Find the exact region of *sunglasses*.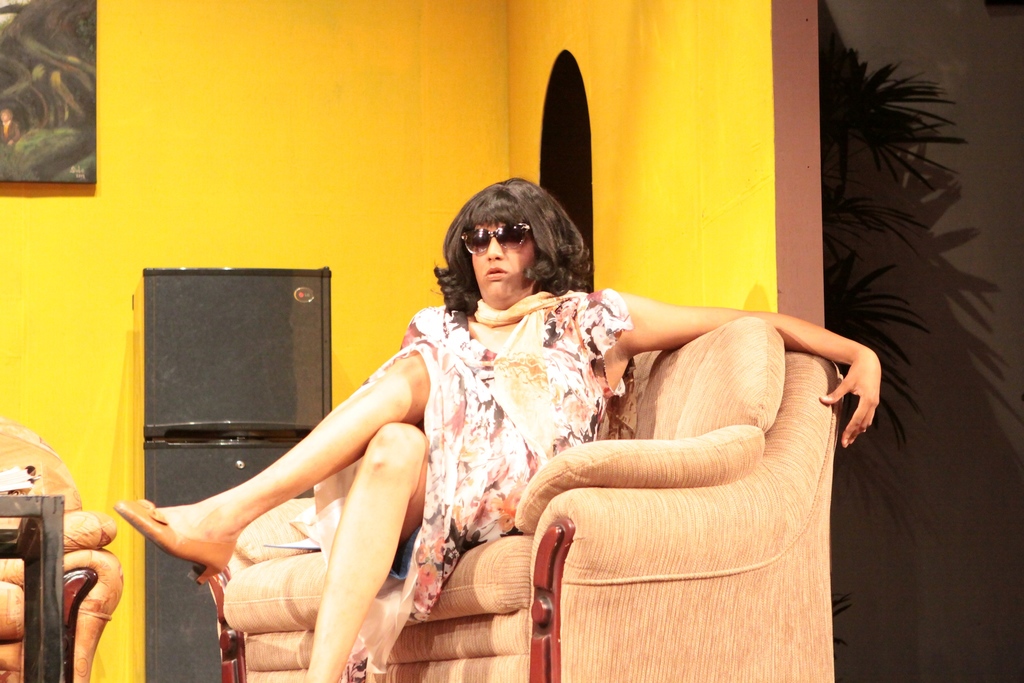
Exact region: 465/220/532/253.
